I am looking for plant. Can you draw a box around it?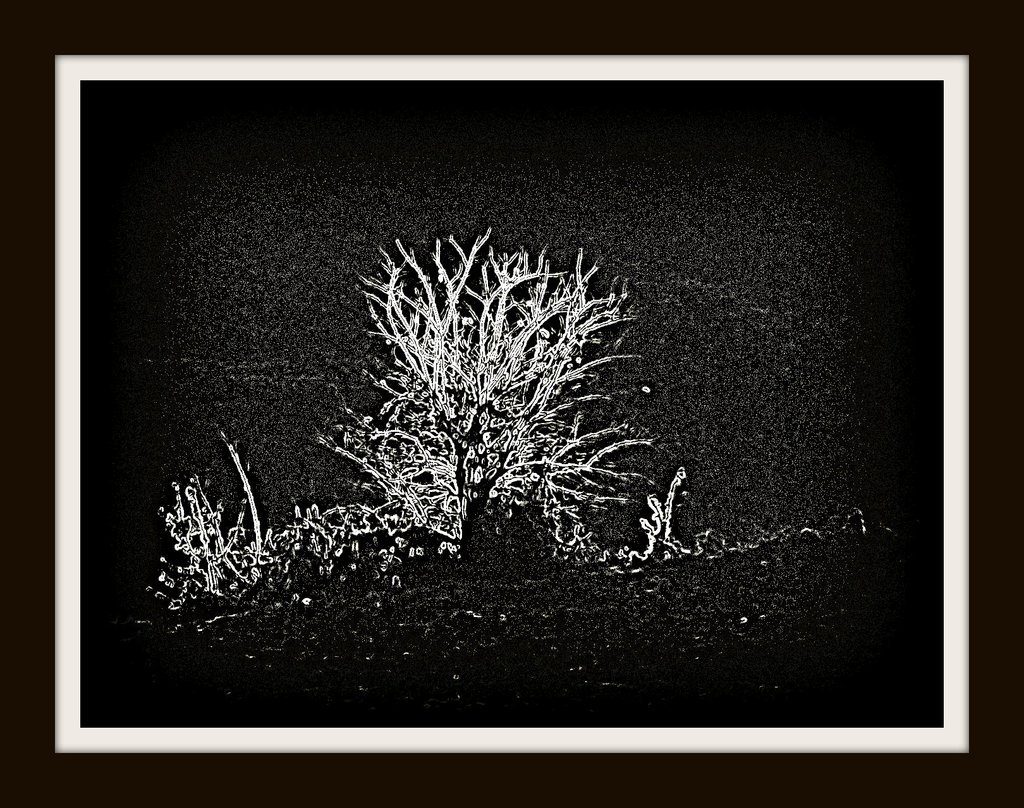
Sure, the bounding box is x1=310 y1=214 x2=652 y2=555.
